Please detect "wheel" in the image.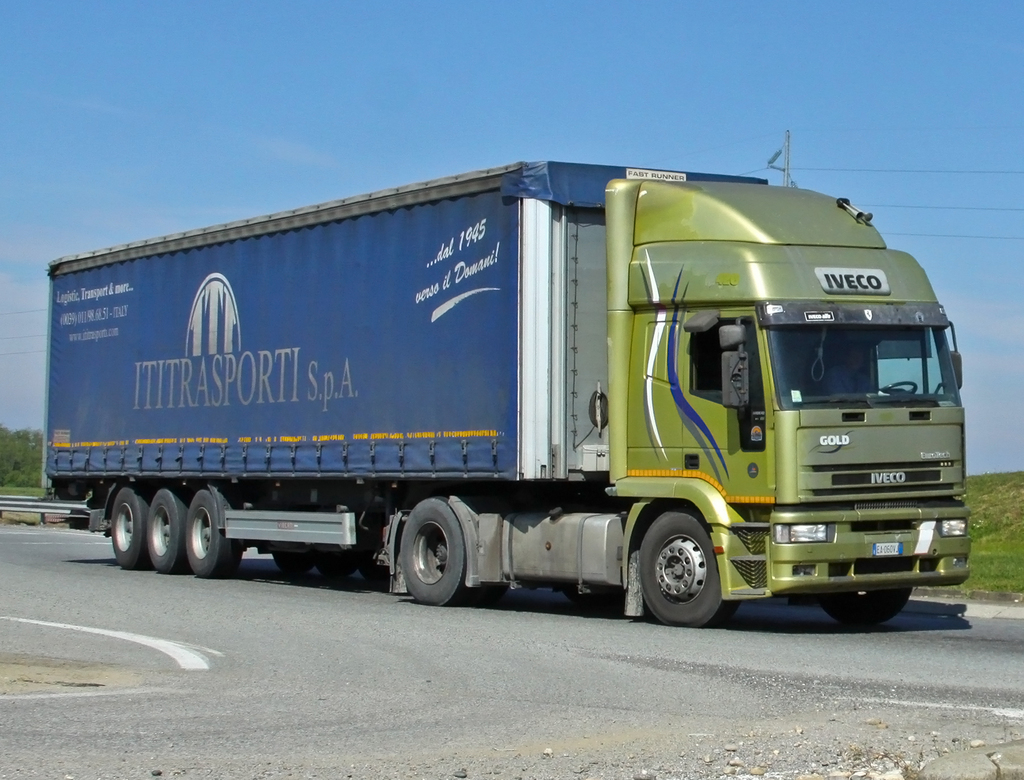
rect(386, 505, 482, 606).
